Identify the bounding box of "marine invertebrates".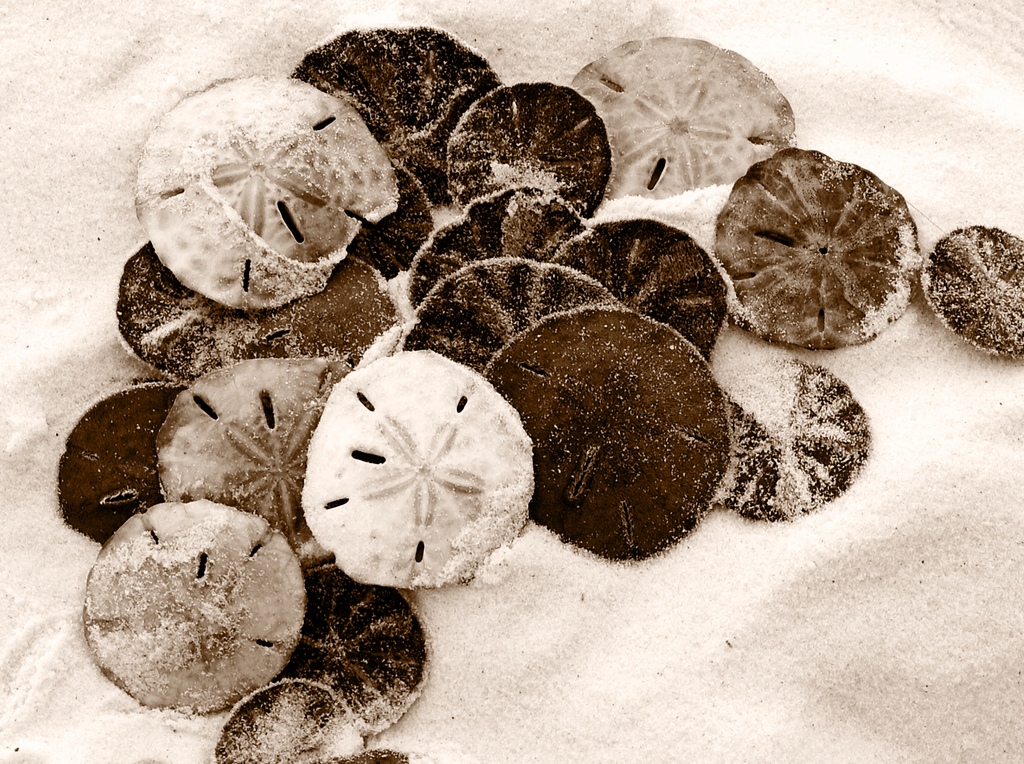
region(699, 145, 922, 381).
